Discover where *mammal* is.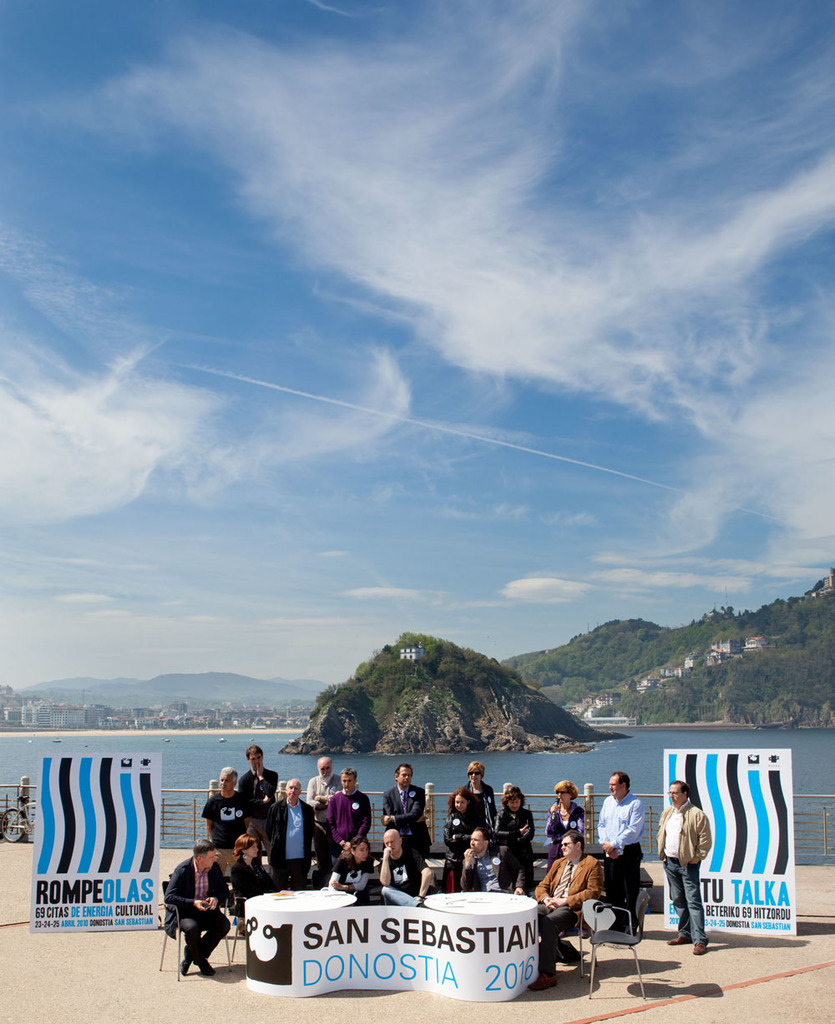
Discovered at box=[544, 779, 583, 873].
